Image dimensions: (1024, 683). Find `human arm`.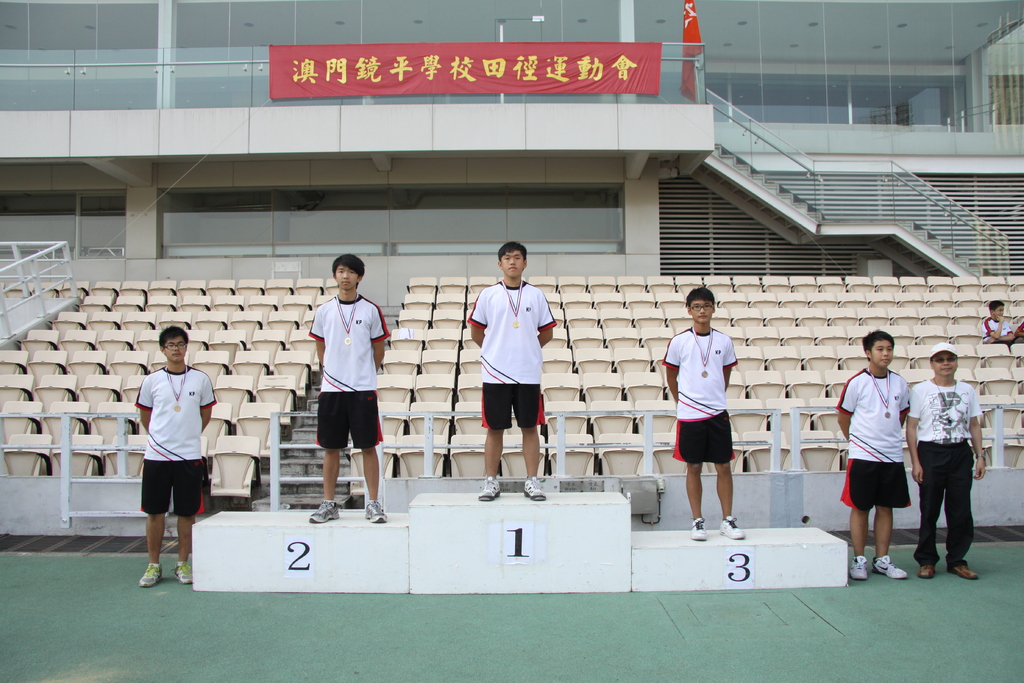
crop(894, 386, 920, 481).
